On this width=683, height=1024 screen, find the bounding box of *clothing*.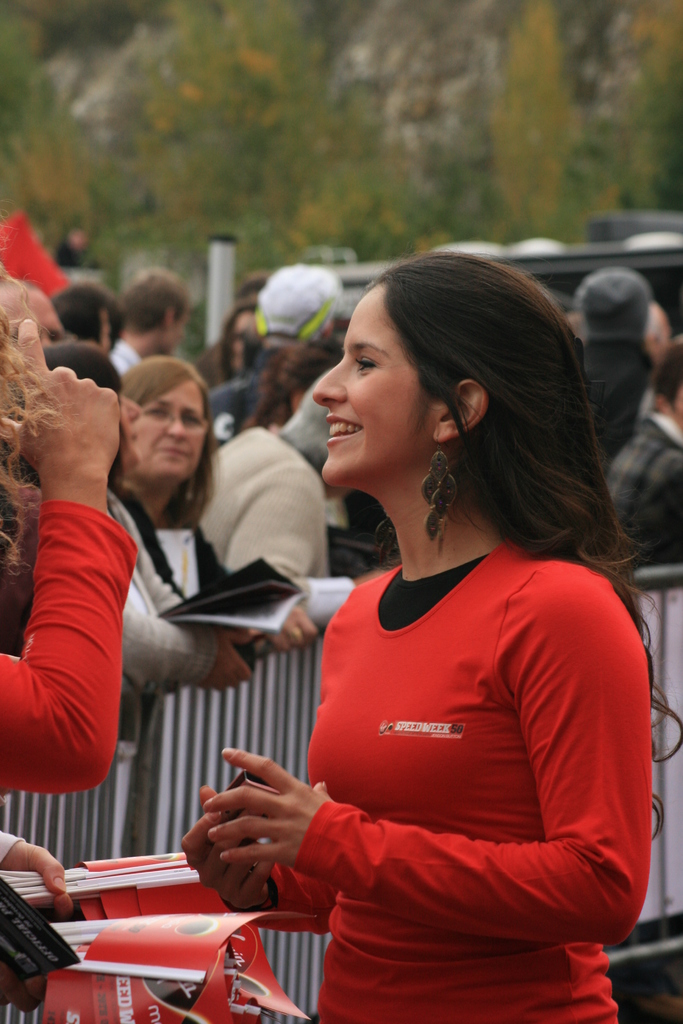
Bounding box: (566,404,682,577).
